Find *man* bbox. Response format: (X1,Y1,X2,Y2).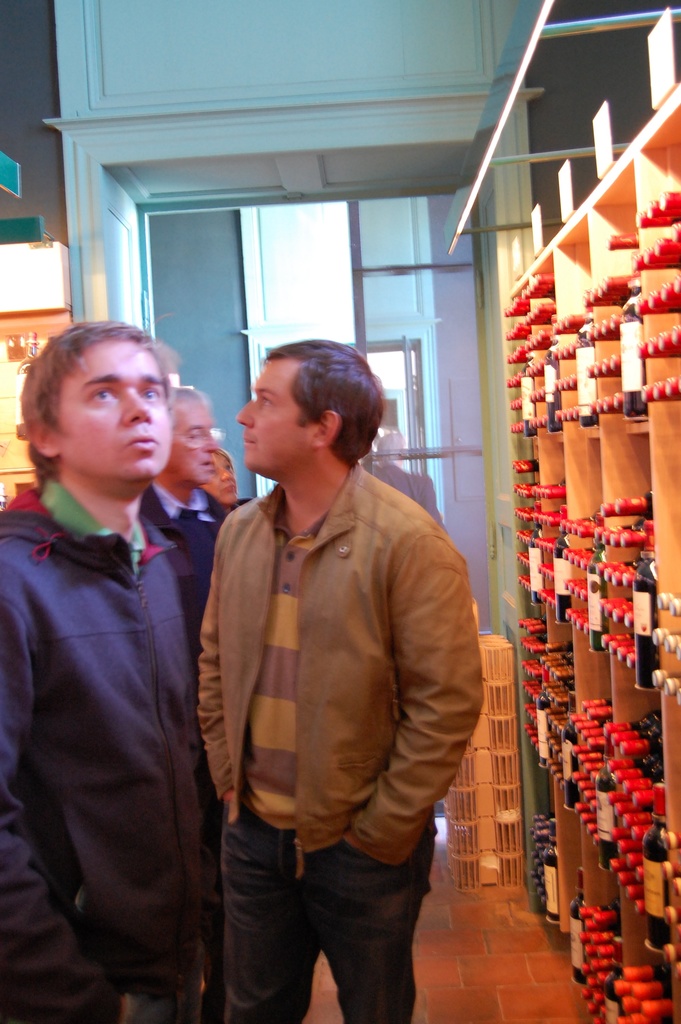
(0,316,198,1023).
